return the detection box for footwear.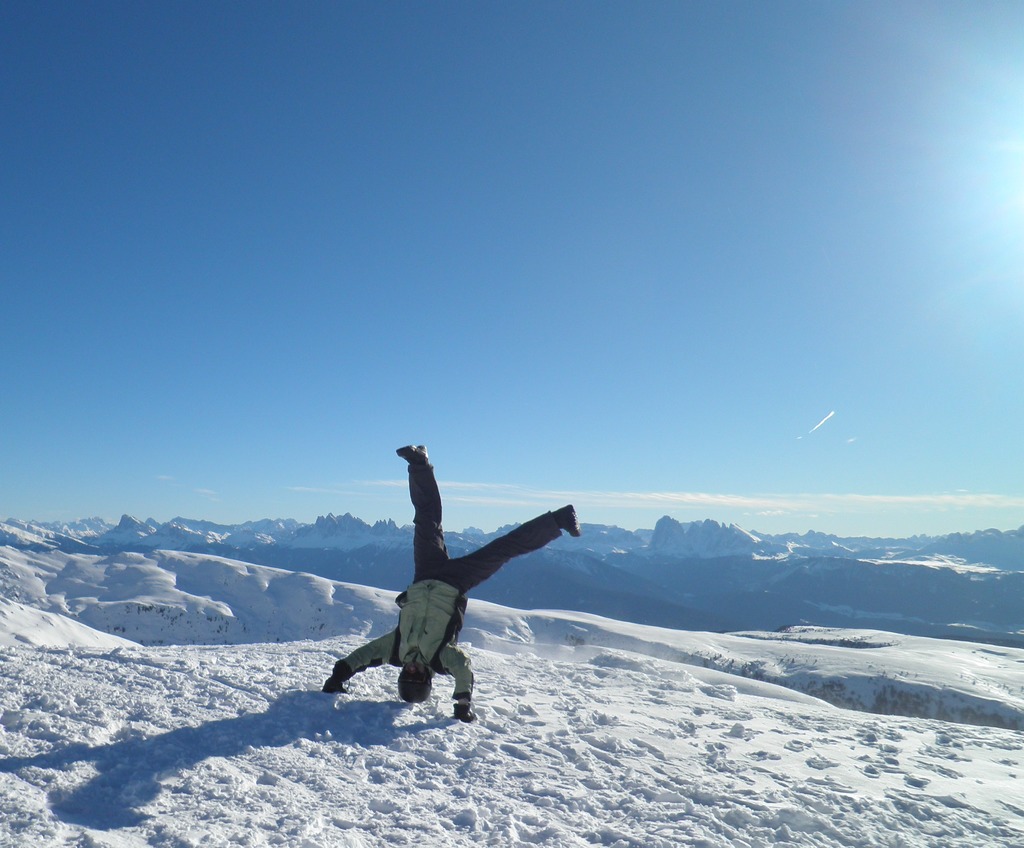
l=553, t=504, r=579, b=534.
